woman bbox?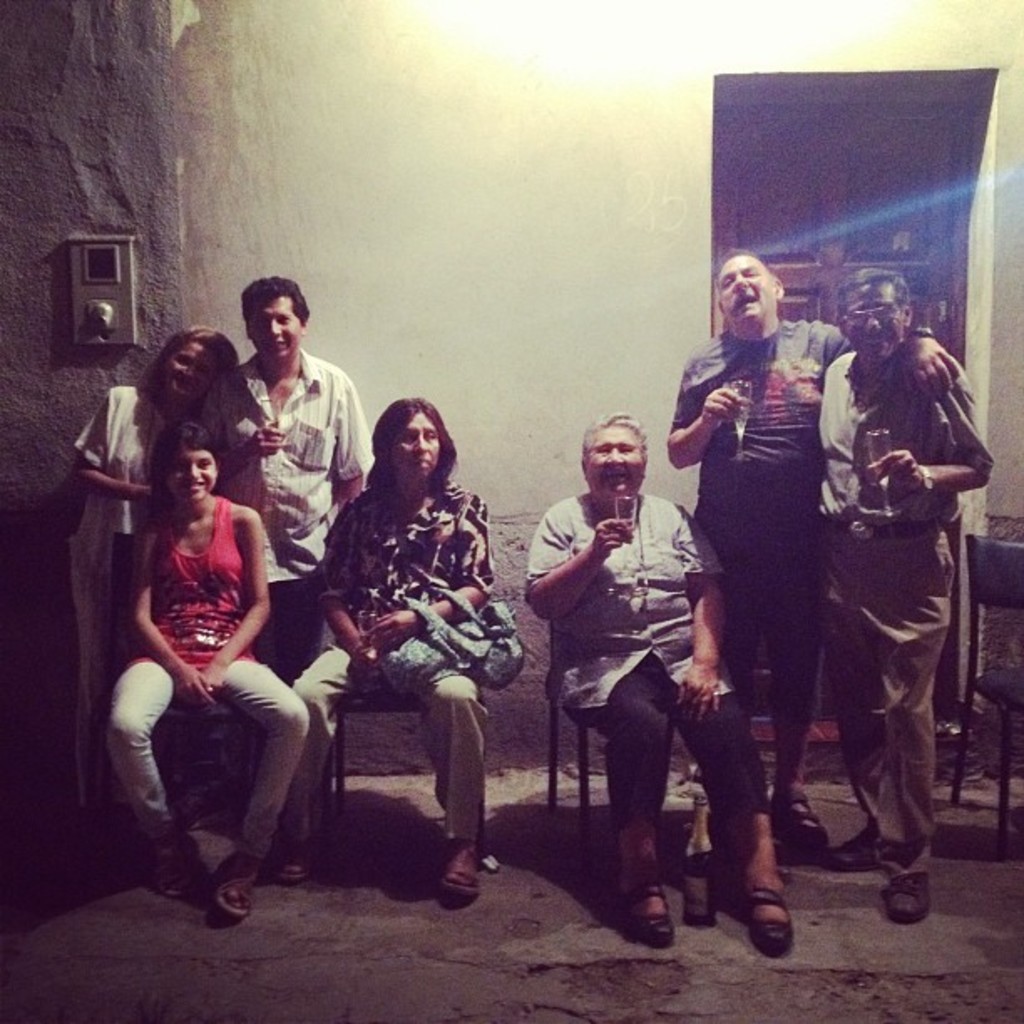
crop(62, 323, 243, 800)
